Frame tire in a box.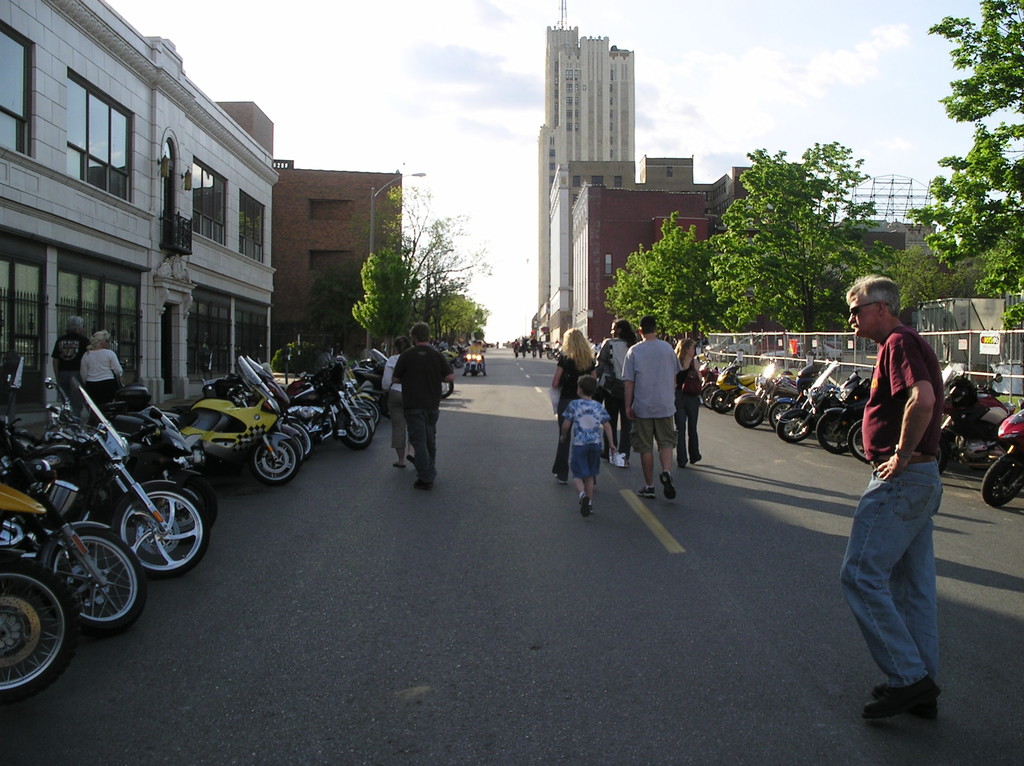
bbox(711, 392, 731, 413).
